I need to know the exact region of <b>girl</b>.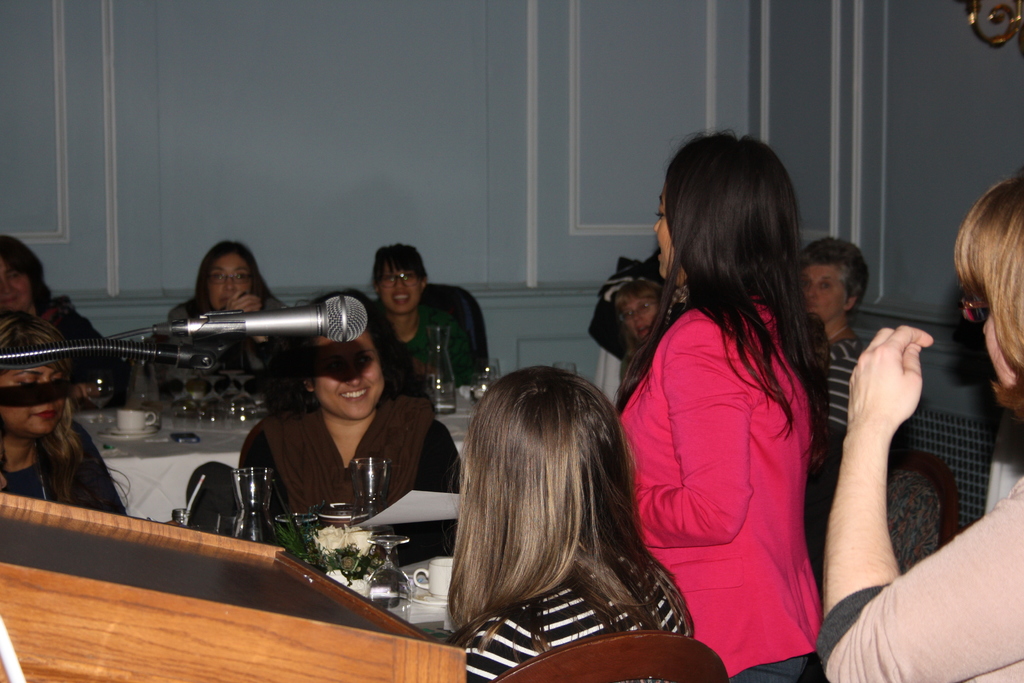
Region: rect(619, 131, 822, 682).
